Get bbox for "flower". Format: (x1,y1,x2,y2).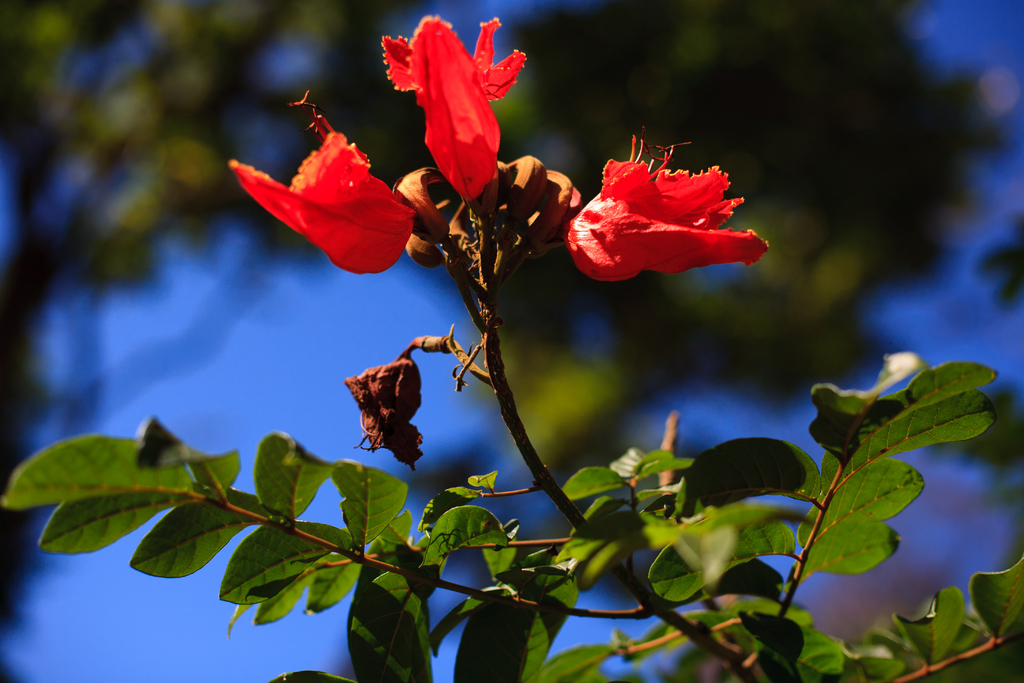
(227,94,425,277).
